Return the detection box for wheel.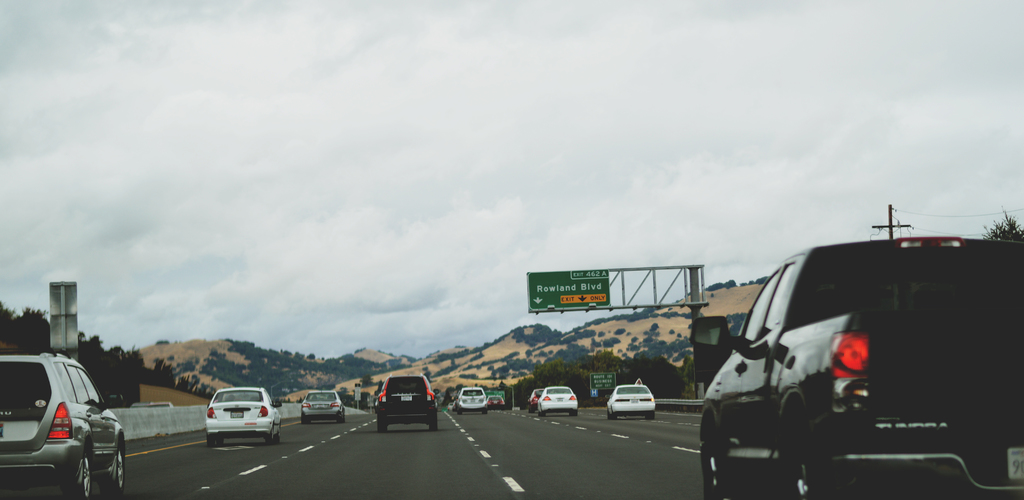
left=779, top=410, right=828, bottom=496.
